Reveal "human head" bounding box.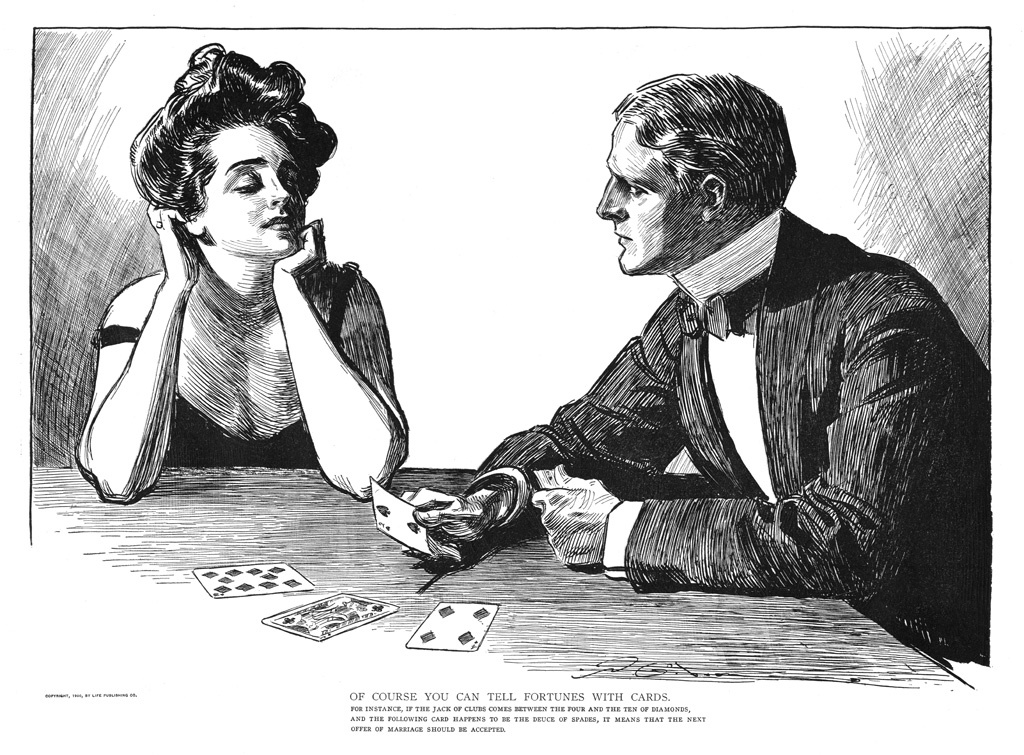
Revealed: {"x1": 581, "y1": 73, "x2": 801, "y2": 283}.
